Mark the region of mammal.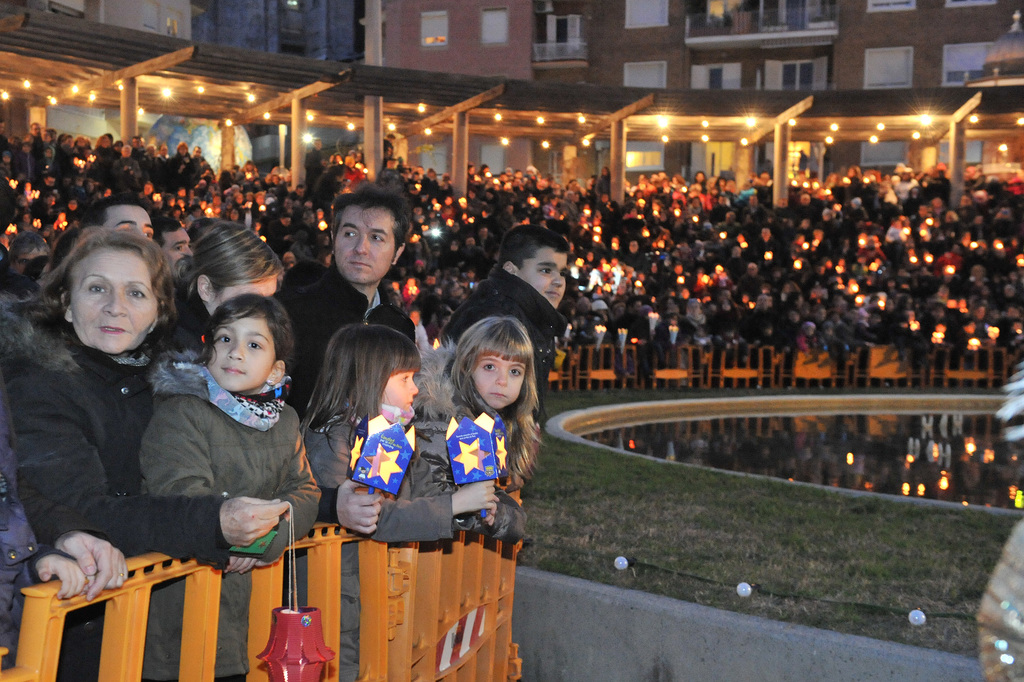
Region: BBox(139, 292, 324, 681).
